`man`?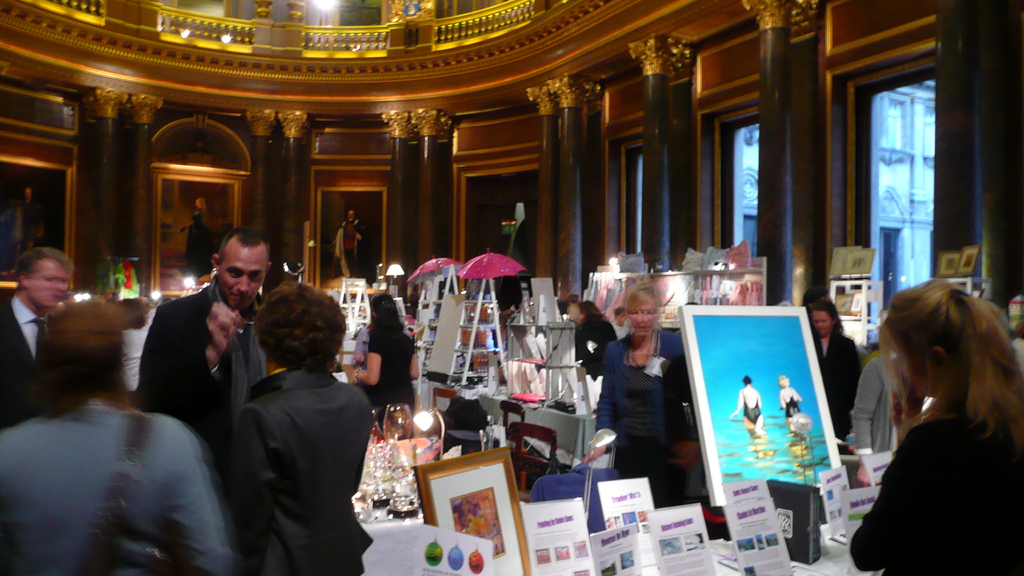
l=331, t=209, r=372, b=285
